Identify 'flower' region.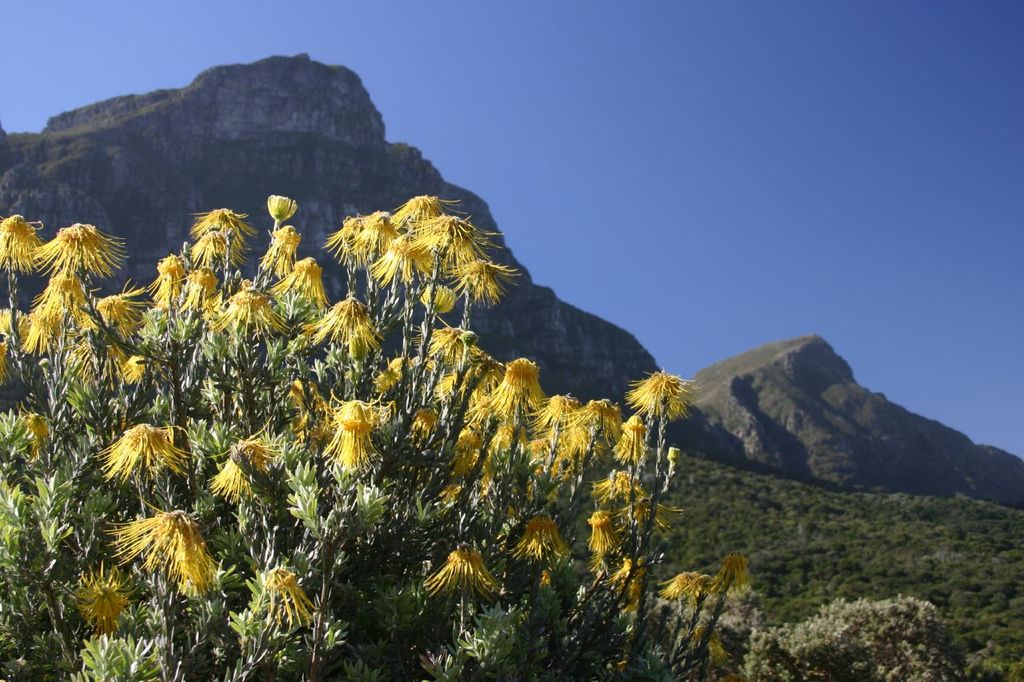
Region: crop(35, 221, 126, 280).
